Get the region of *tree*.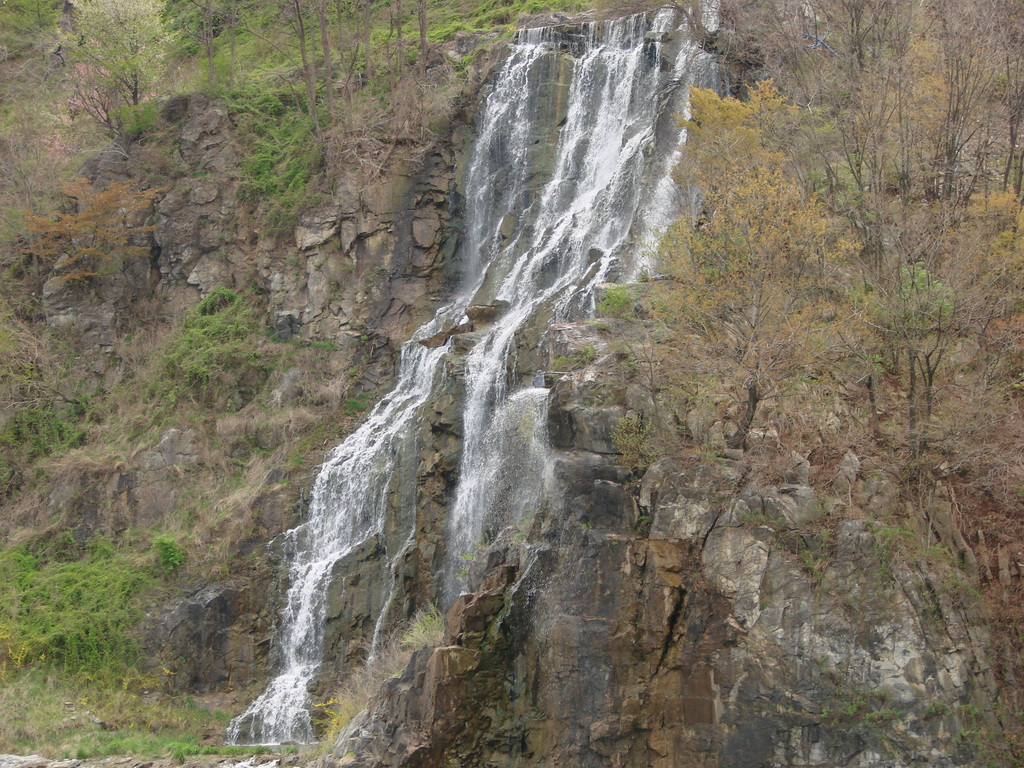
l=39, t=0, r=175, b=114.
